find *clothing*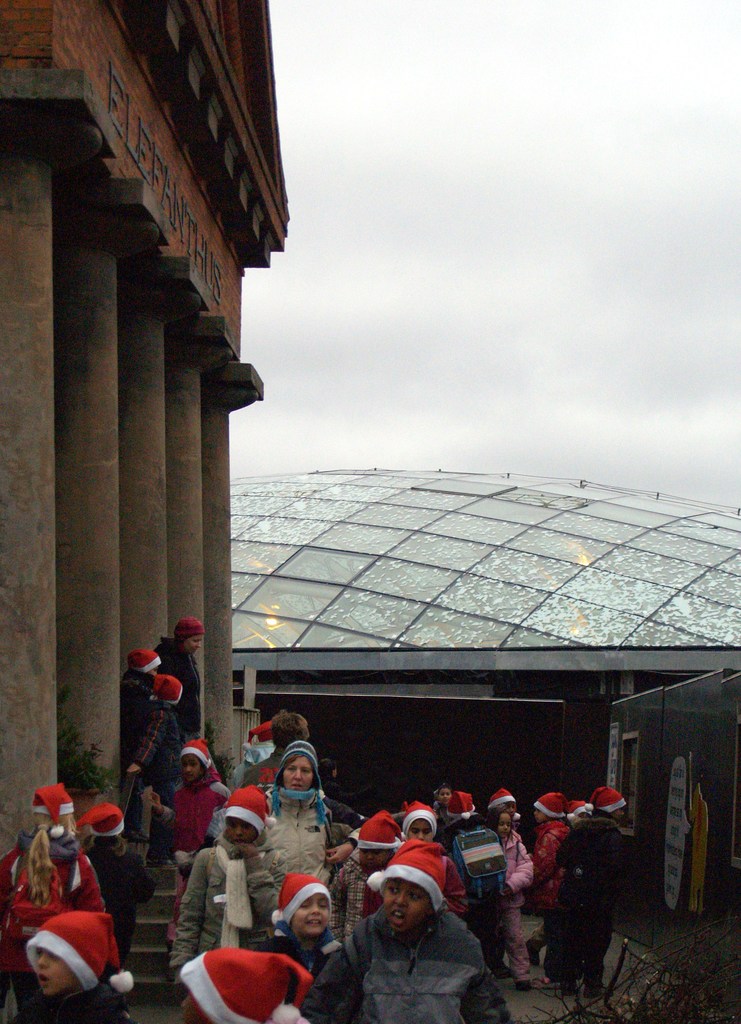
bbox=[0, 830, 104, 1023]
